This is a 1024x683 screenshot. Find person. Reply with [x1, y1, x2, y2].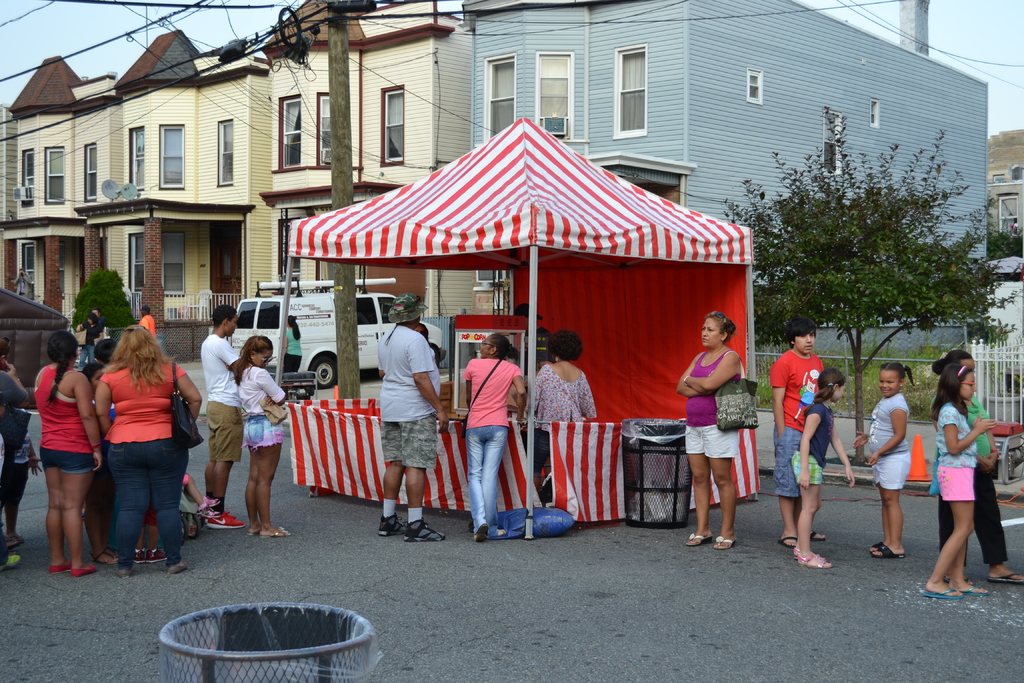
[140, 305, 153, 333].
